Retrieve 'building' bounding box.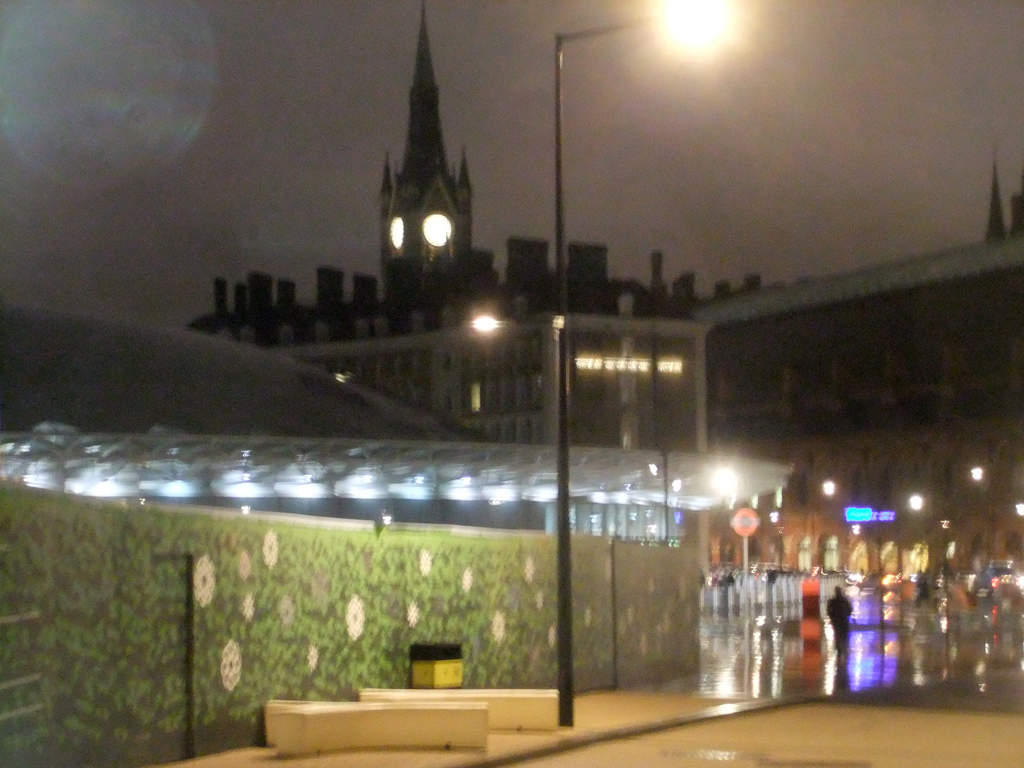
Bounding box: BBox(694, 235, 1023, 422).
